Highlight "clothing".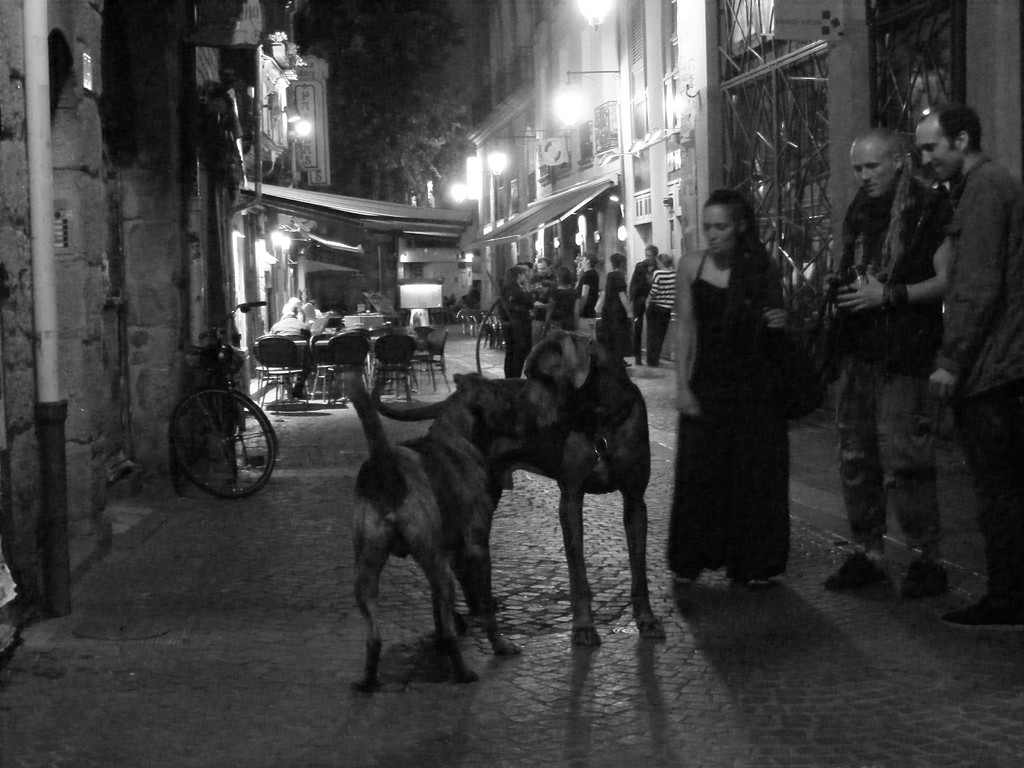
Highlighted region: pyautogui.locateOnScreen(810, 163, 959, 563).
